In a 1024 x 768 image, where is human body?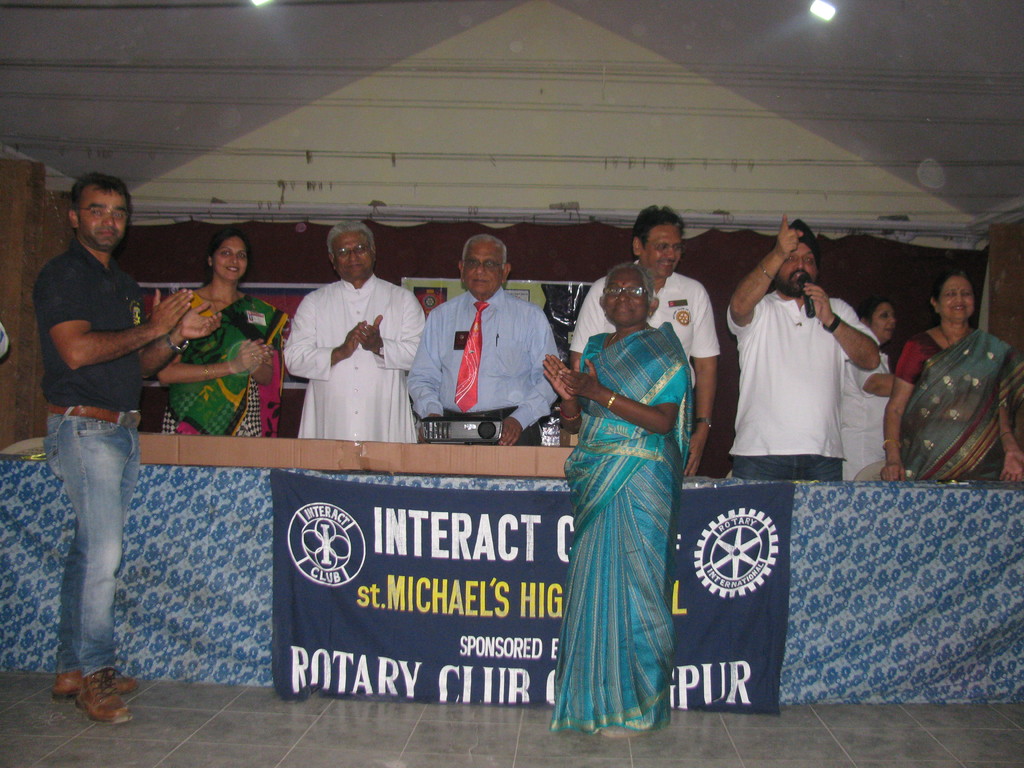
select_region(883, 325, 1023, 481).
